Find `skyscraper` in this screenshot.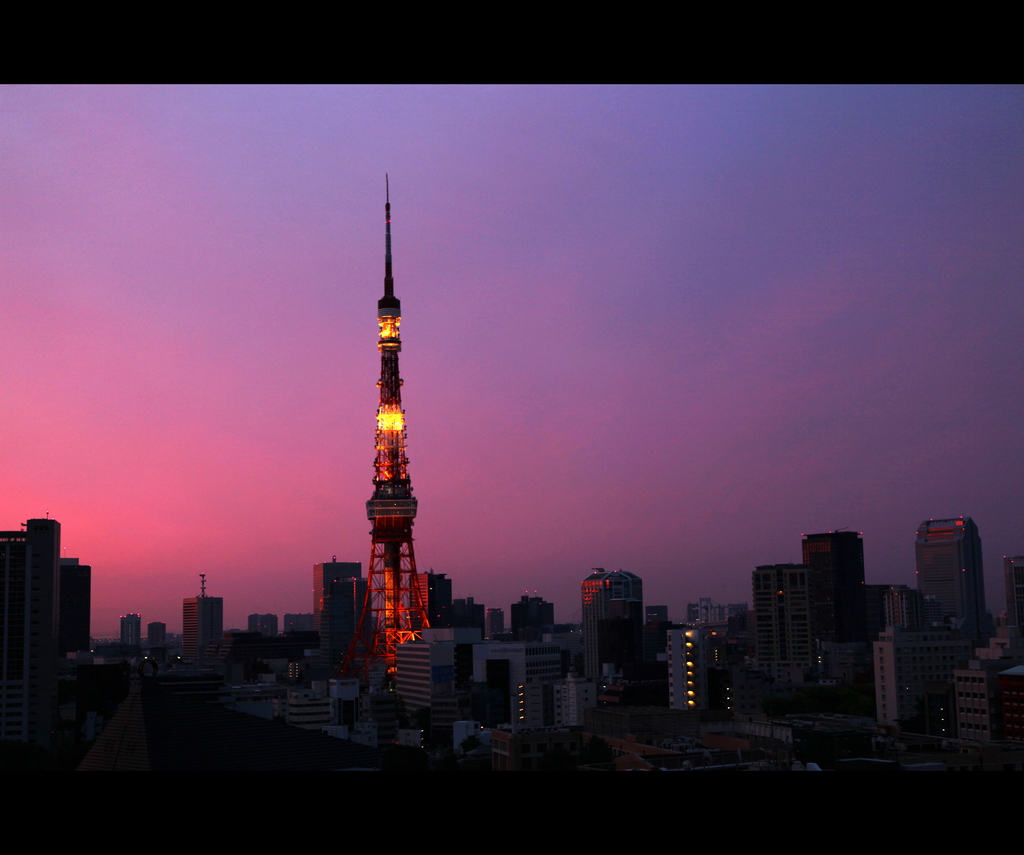
The bounding box for `skyscraper` is 6, 518, 87, 696.
